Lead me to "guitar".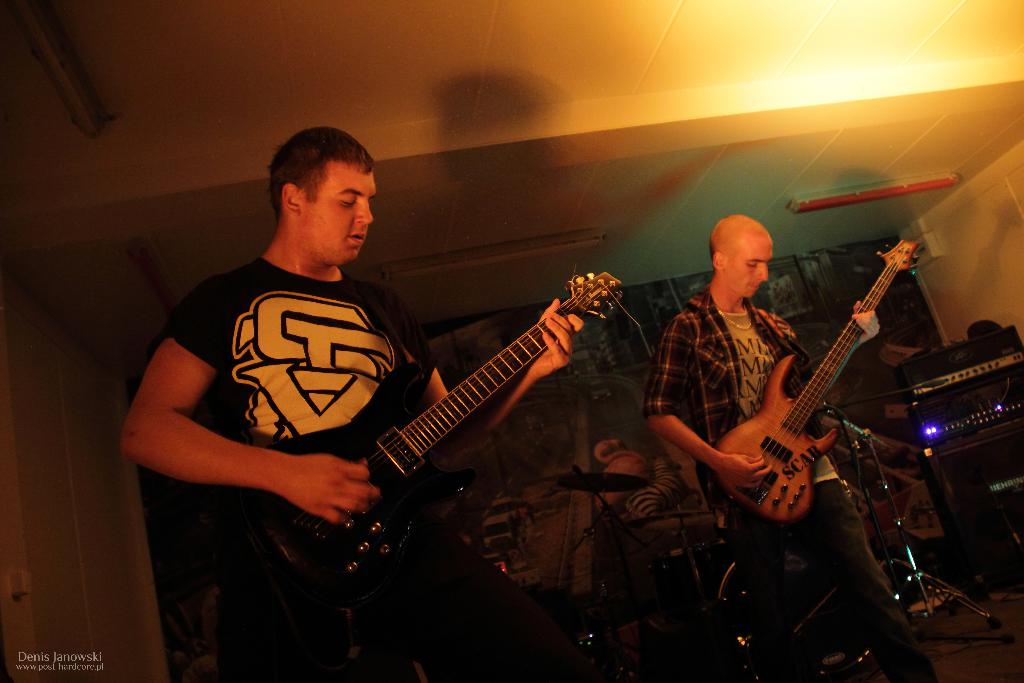
Lead to [left=717, top=235, right=924, bottom=524].
